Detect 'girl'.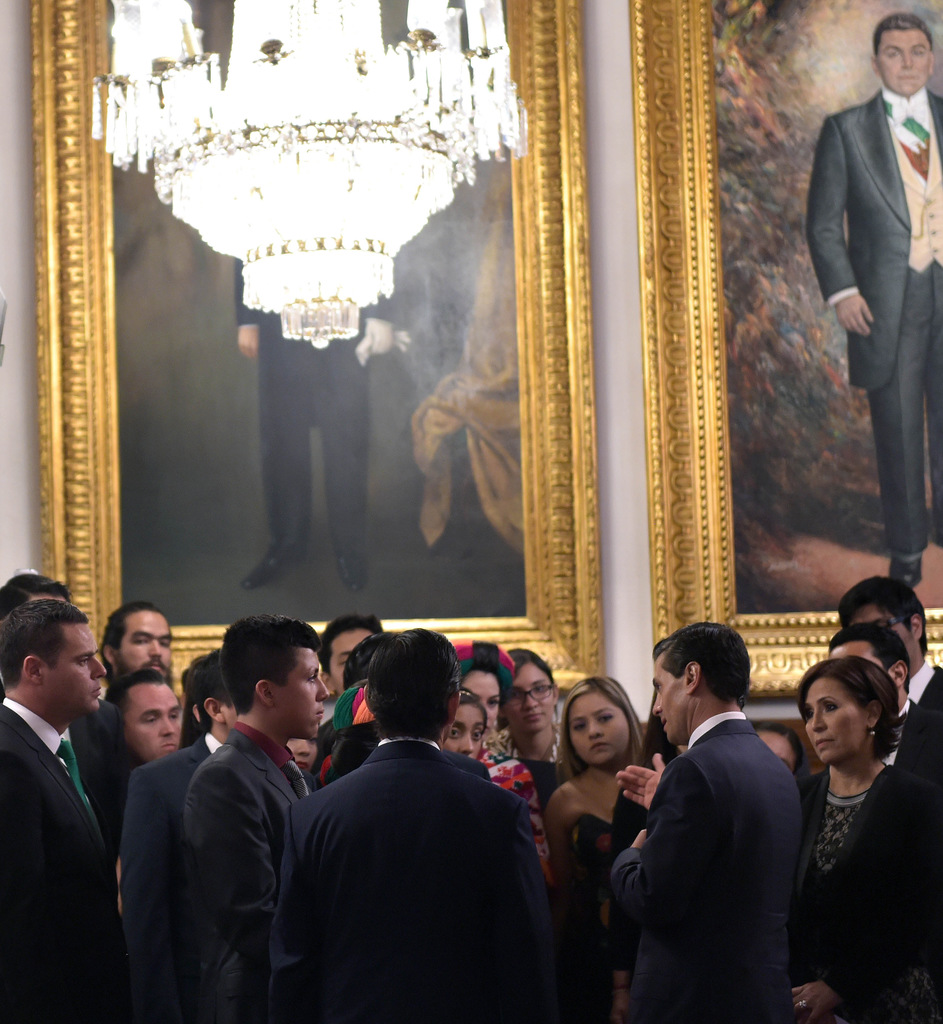
Detected at select_region(546, 678, 654, 1023).
